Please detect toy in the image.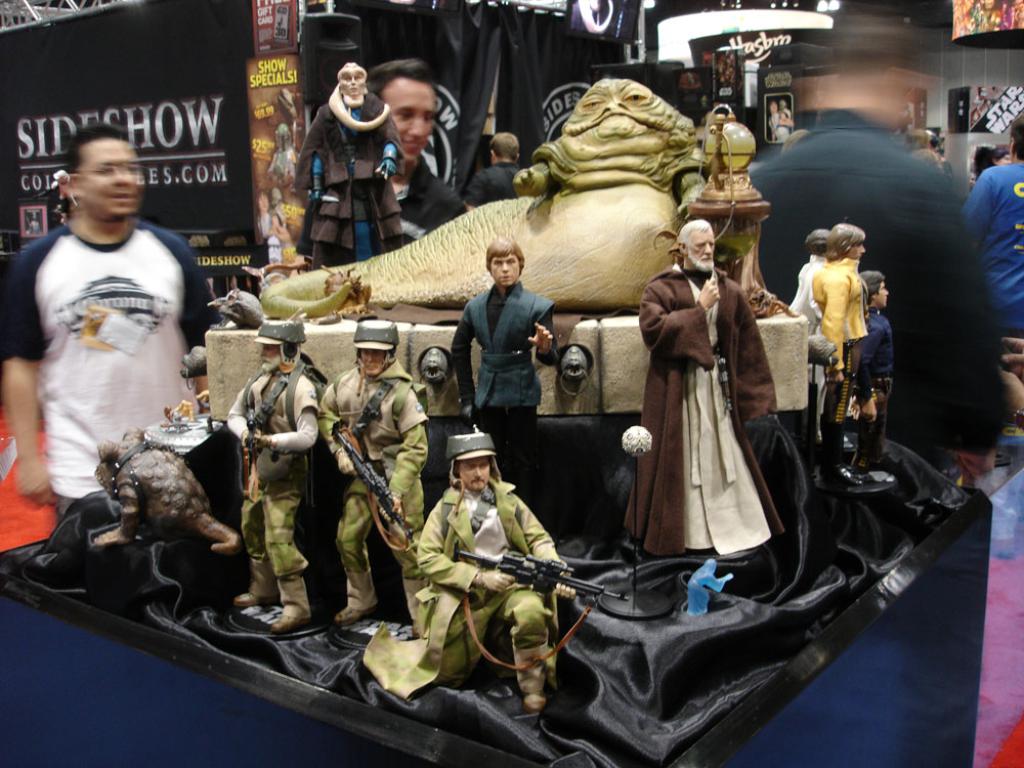
92, 431, 224, 555.
